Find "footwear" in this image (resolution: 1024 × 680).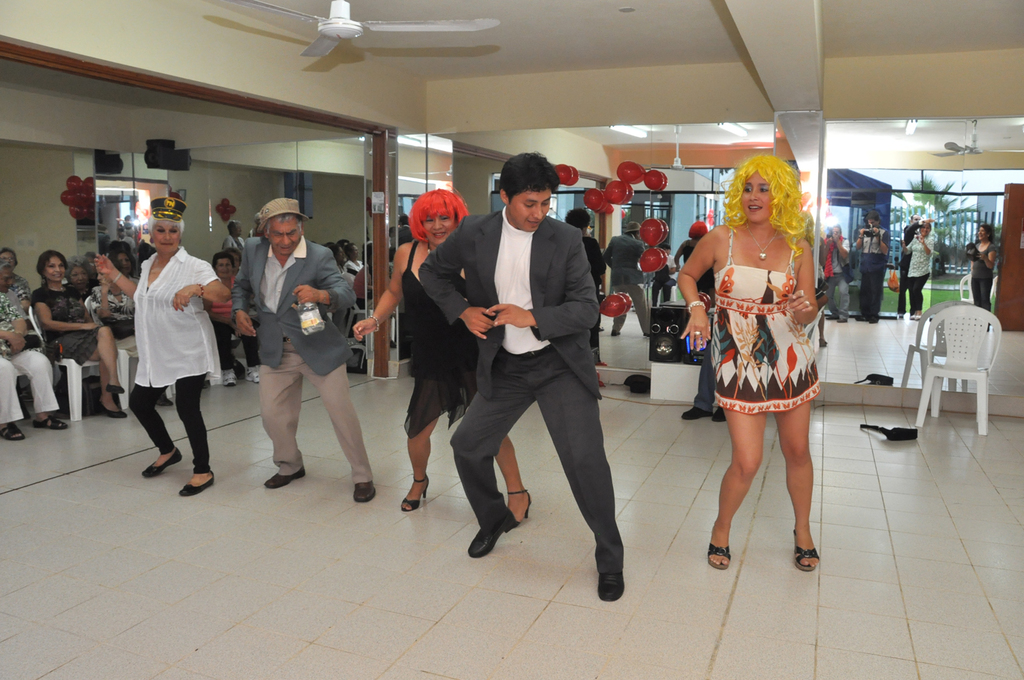
<region>177, 471, 216, 497</region>.
